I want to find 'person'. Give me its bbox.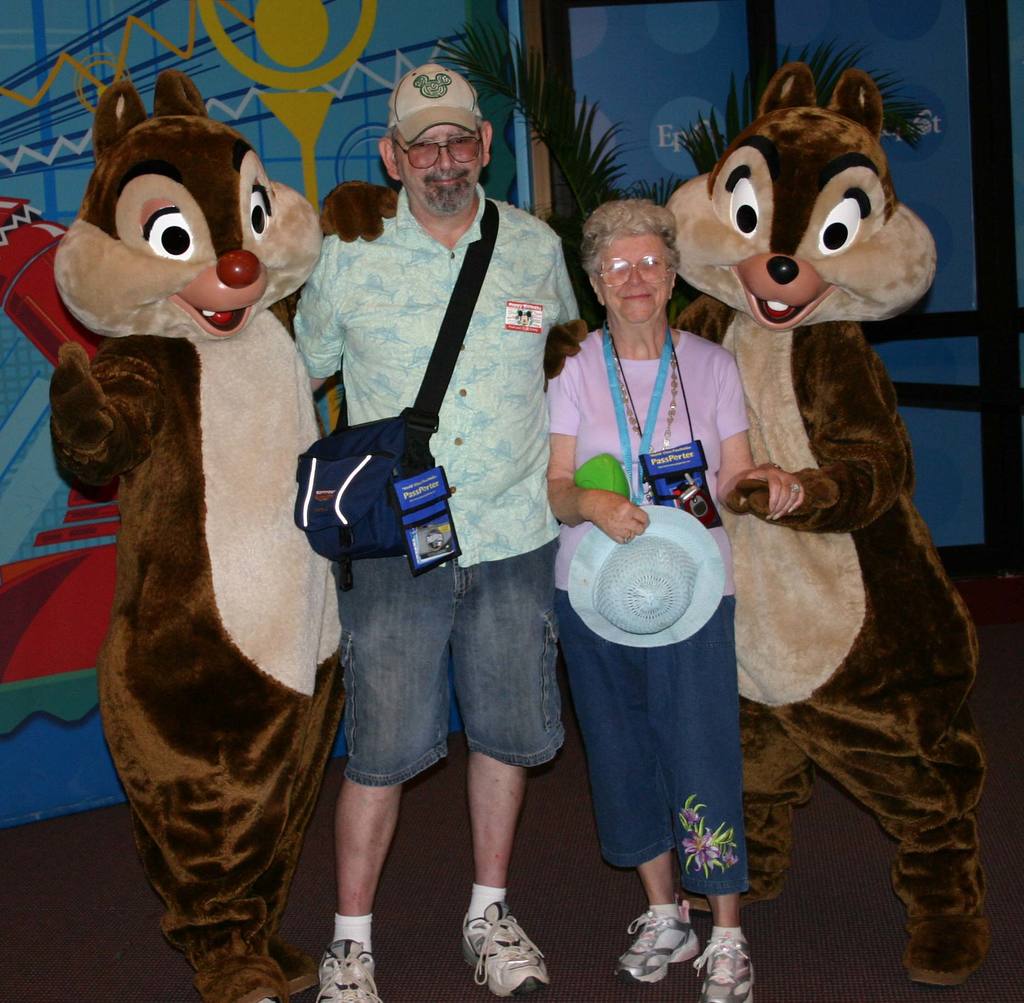
545,195,804,1002.
